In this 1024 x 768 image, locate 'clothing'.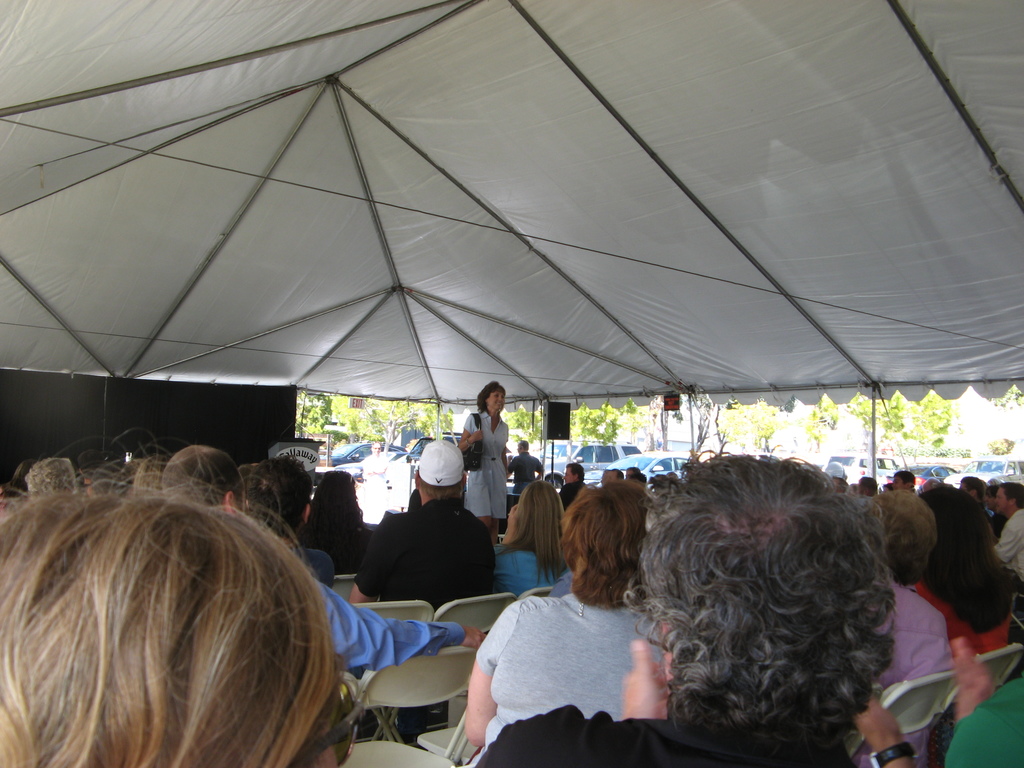
Bounding box: (x1=470, y1=704, x2=854, y2=767).
